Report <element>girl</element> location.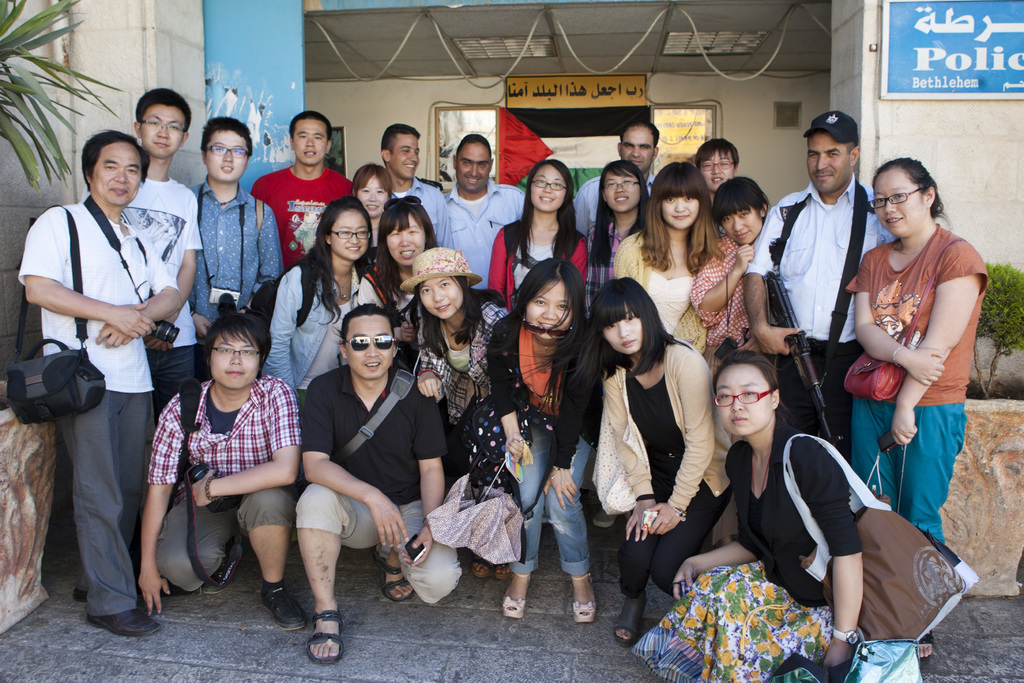
Report: <bbox>271, 193, 372, 407</bbox>.
